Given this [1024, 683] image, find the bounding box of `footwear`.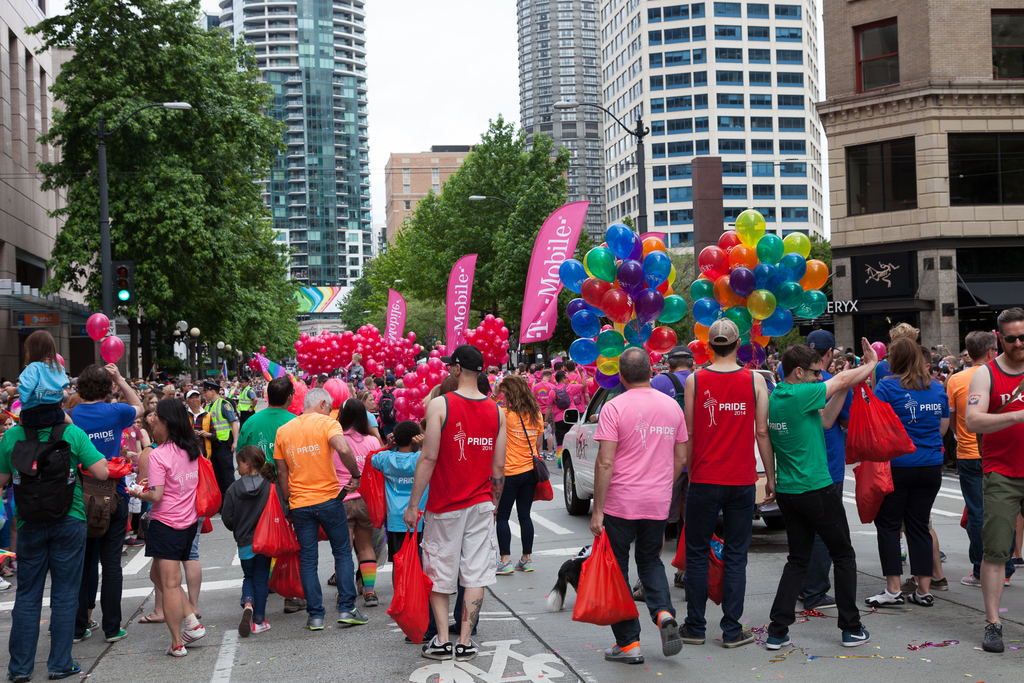
[x1=982, y1=621, x2=1005, y2=654].
